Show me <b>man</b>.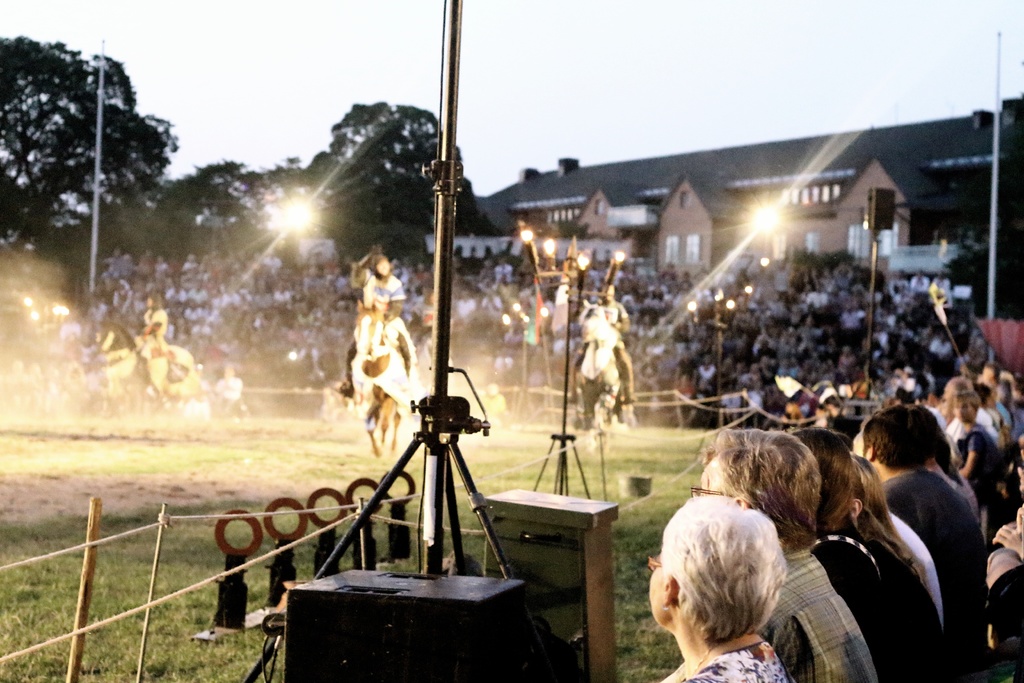
<b>man</b> is here: box=[334, 273, 399, 378].
